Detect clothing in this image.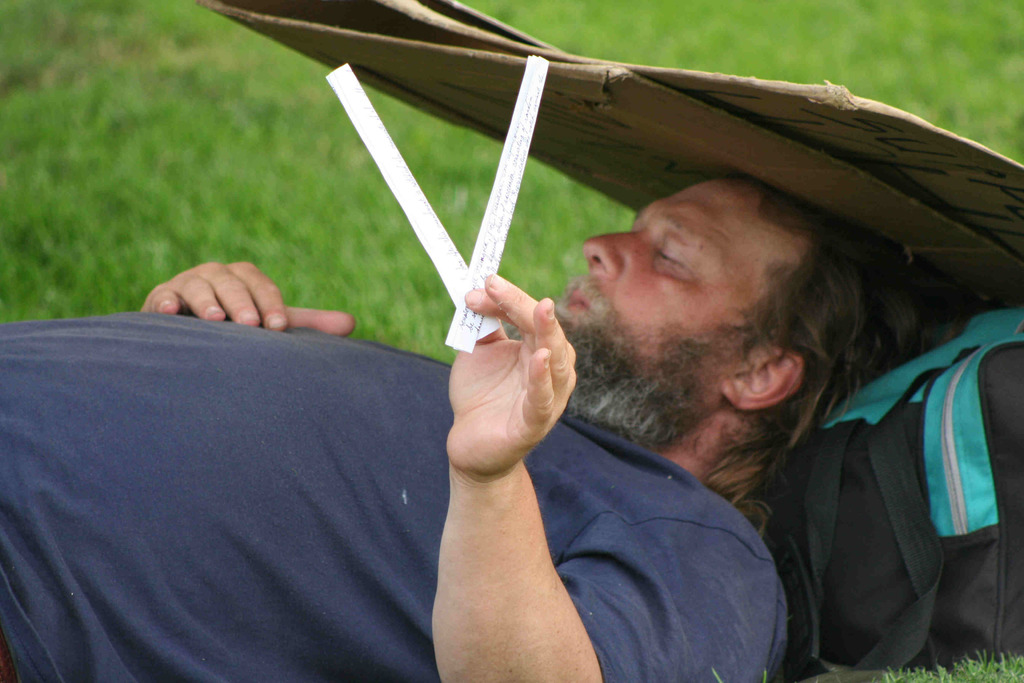
Detection: bbox=[0, 309, 791, 682].
